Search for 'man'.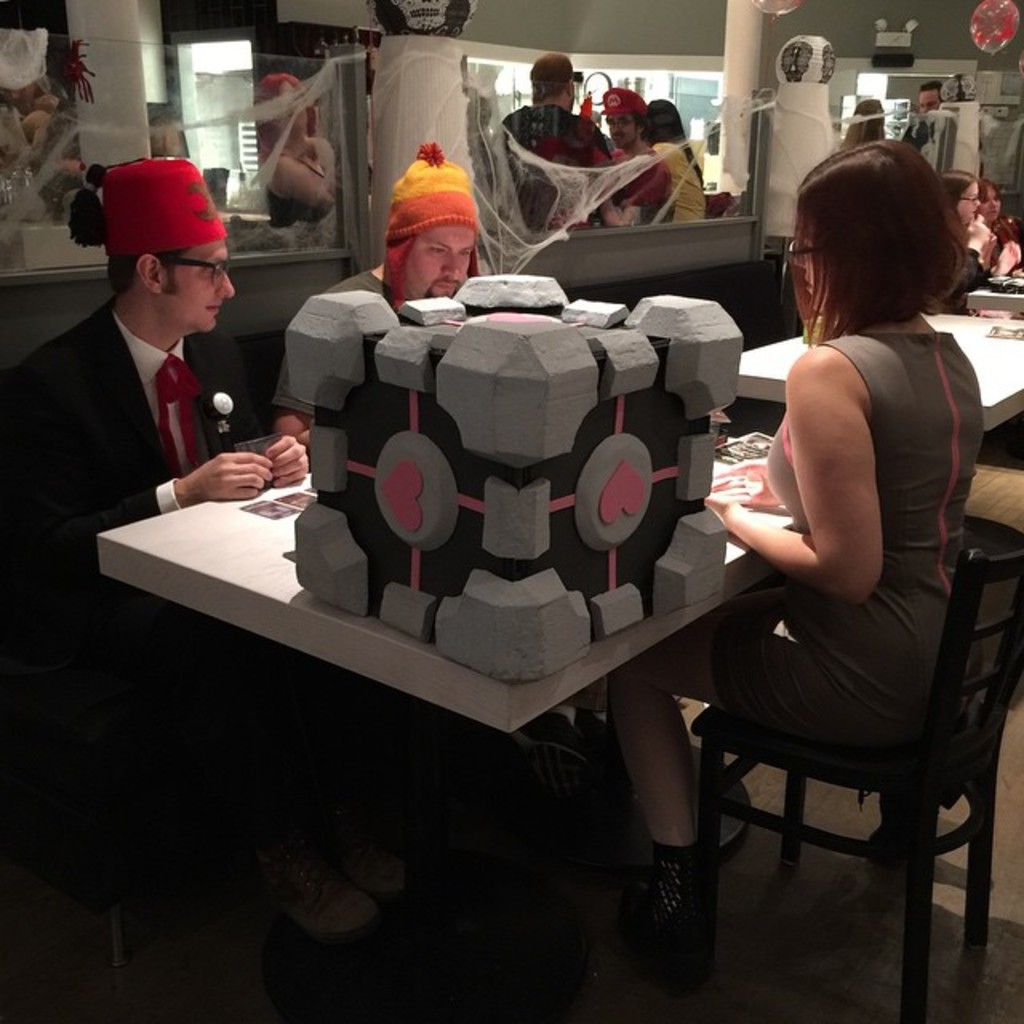
Found at {"left": 501, "top": 43, "right": 621, "bottom": 229}.
